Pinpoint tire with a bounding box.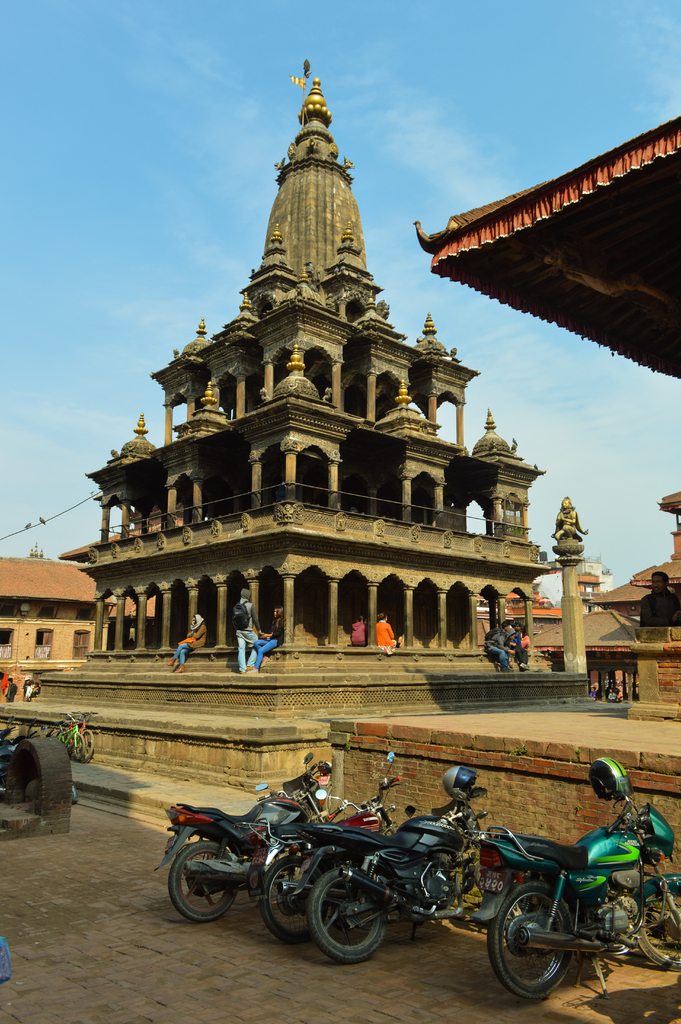
(left=259, top=856, right=312, bottom=945).
